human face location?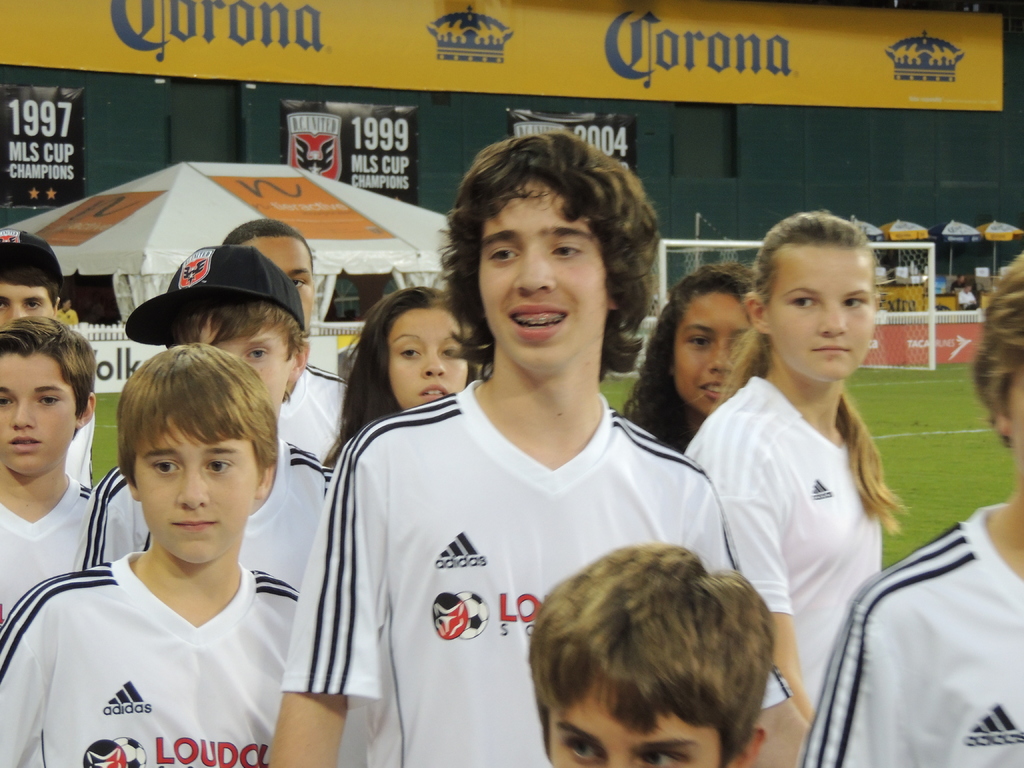
769:239:877:373
